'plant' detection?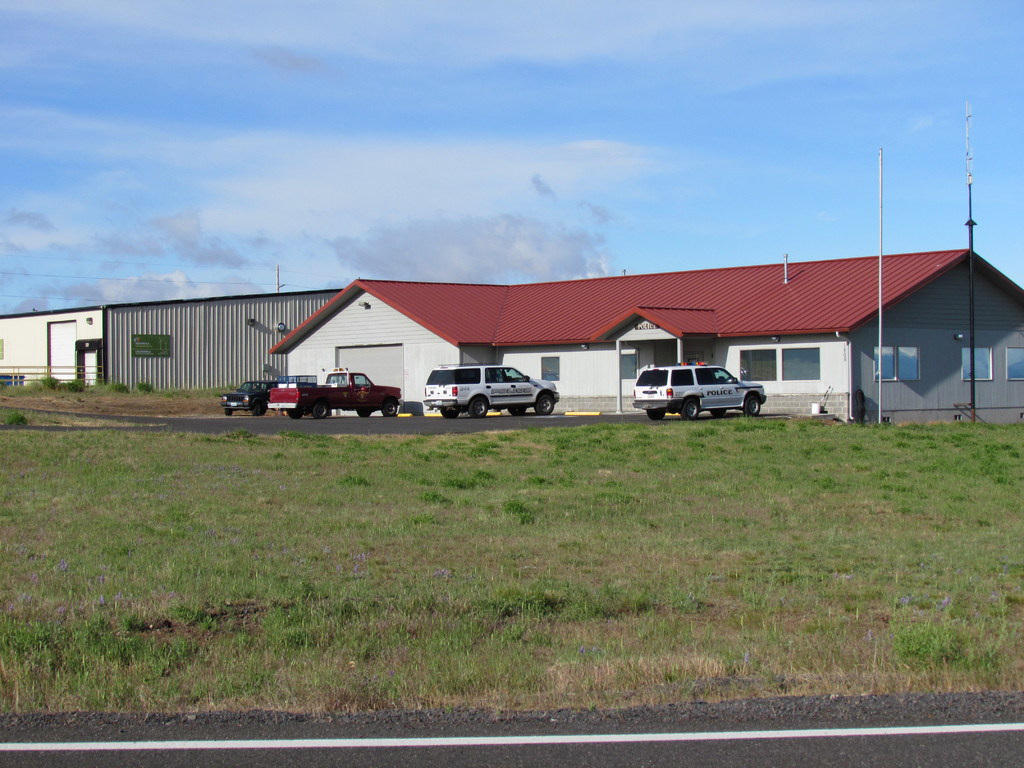
box(58, 378, 88, 395)
